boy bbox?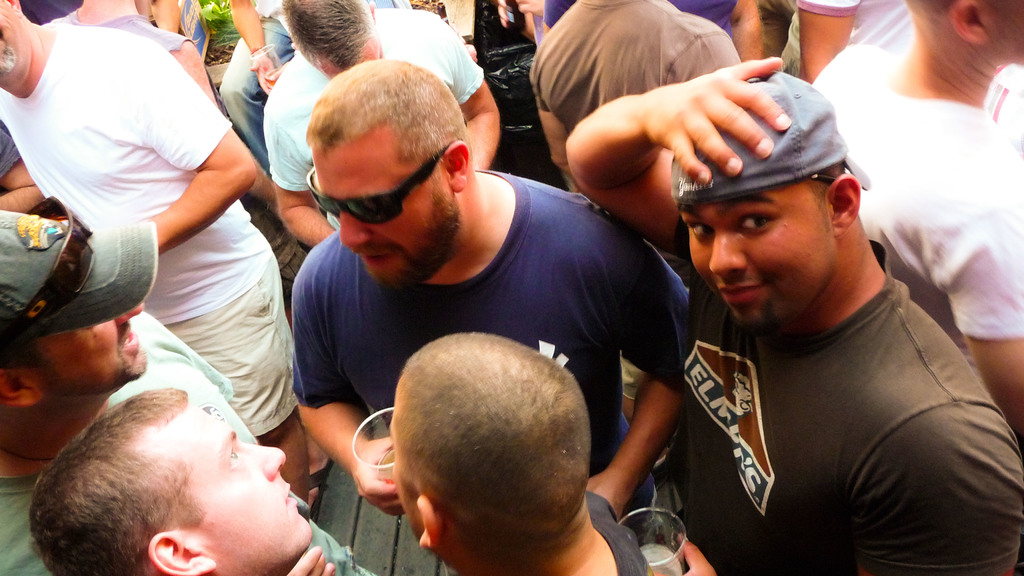
(355,310,634,575)
